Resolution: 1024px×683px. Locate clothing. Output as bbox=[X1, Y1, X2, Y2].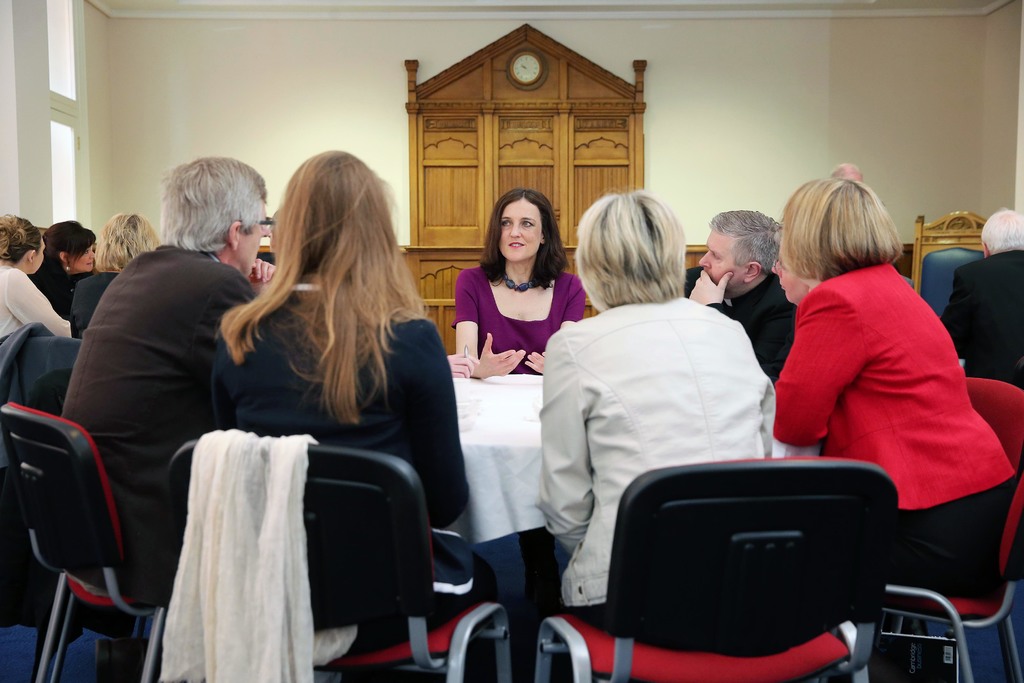
bbox=[538, 294, 789, 627].
